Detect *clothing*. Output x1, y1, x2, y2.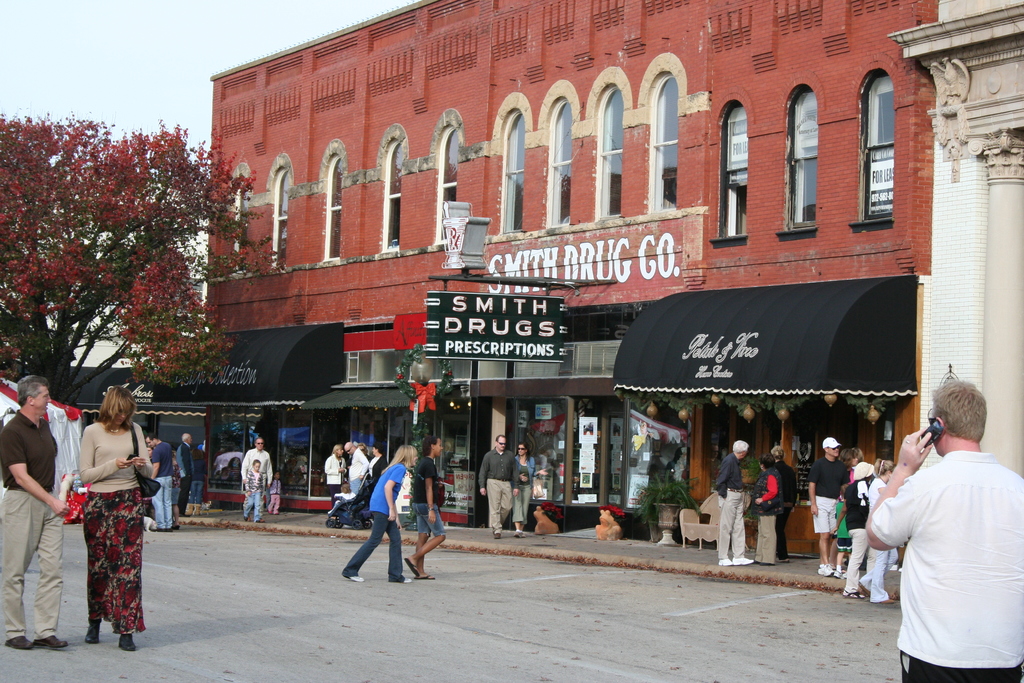
804, 457, 851, 534.
